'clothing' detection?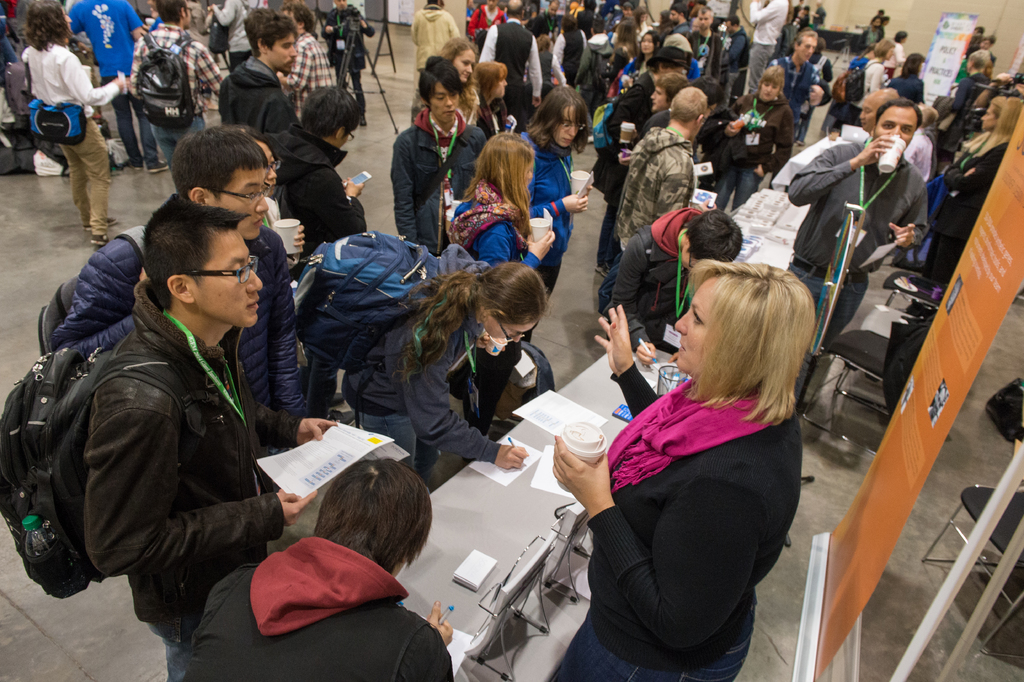
{"left": 608, "top": 204, "right": 695, "bottom": 349}
